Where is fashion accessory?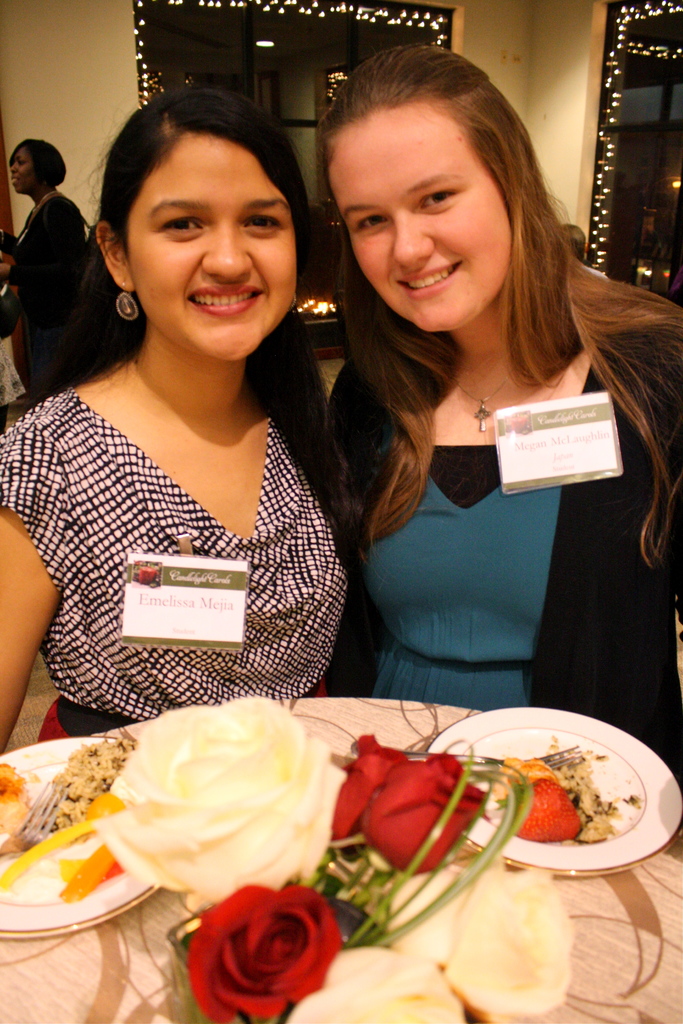
<region>454, 366, 515, 435</region>.
